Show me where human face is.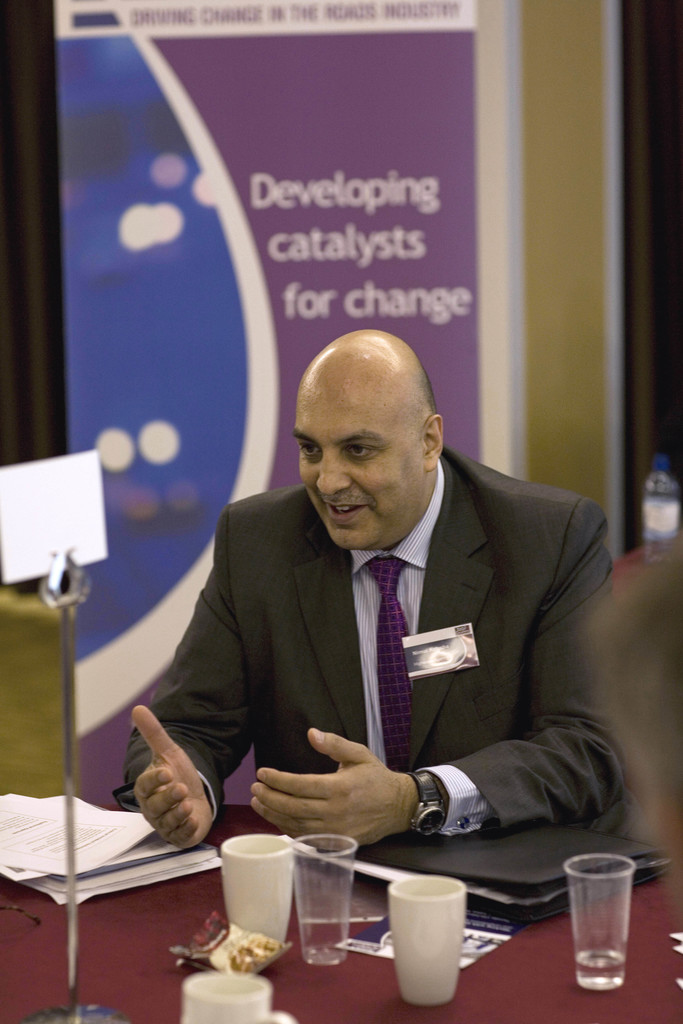
human face is at [284,350,420,557].
